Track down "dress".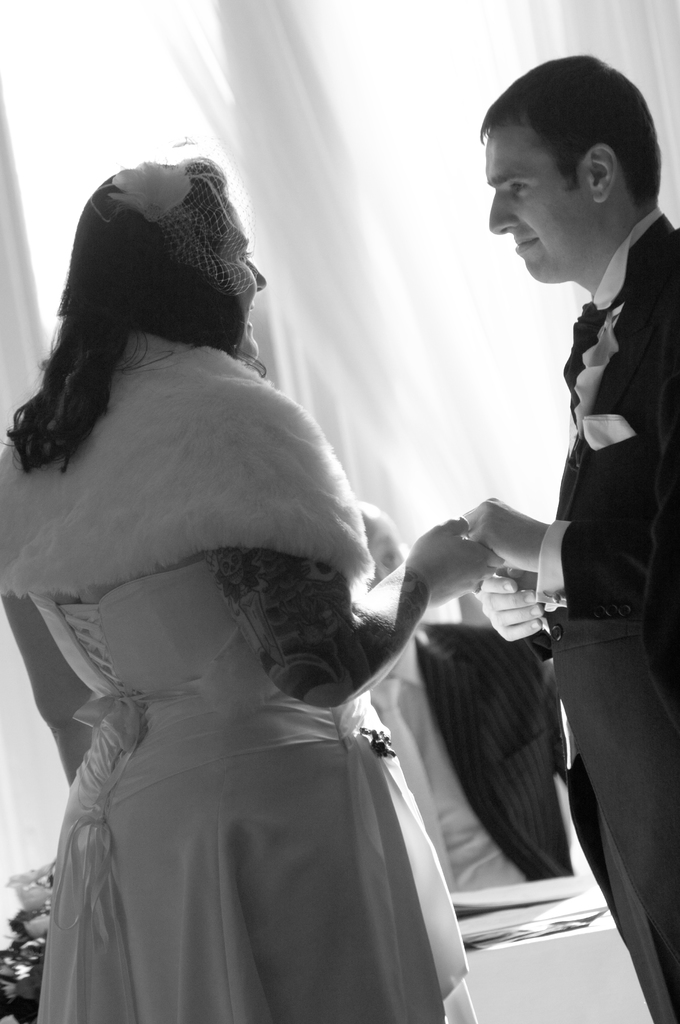
Tracked to detection(33, 564, 479, 1023).
